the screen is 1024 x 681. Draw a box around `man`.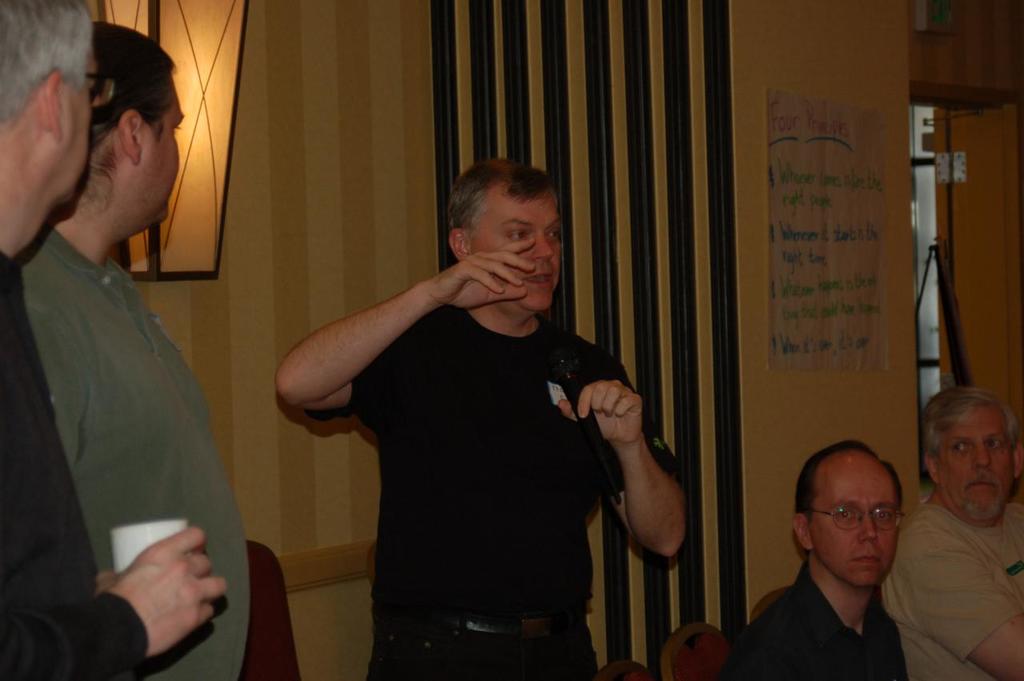
<bbox>270, 159, 681, 680</bbox>.
